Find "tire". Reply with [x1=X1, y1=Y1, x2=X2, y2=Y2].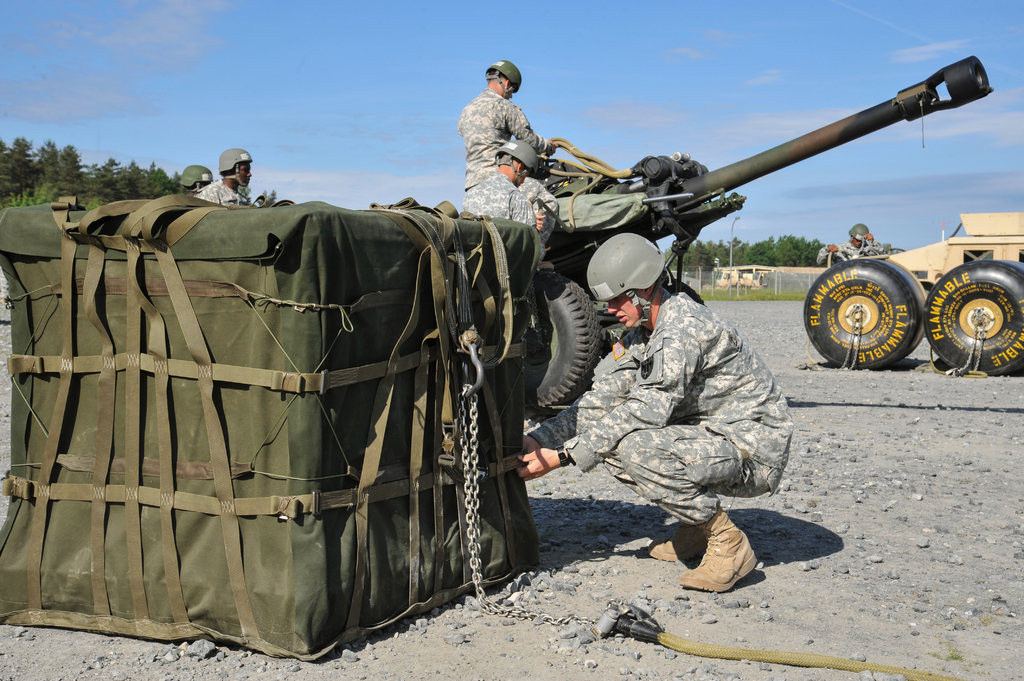
[x1=530, y1=265, x2=604, y2=419].
